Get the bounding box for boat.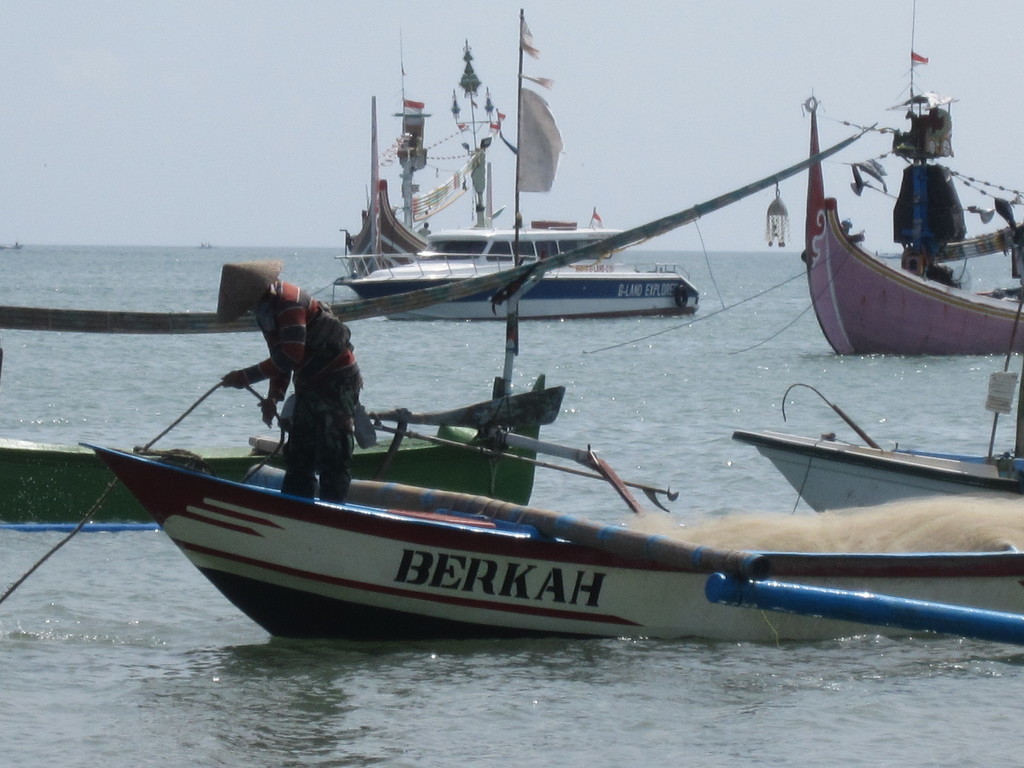
(left=324, top=5, right=707, bottom=315).
